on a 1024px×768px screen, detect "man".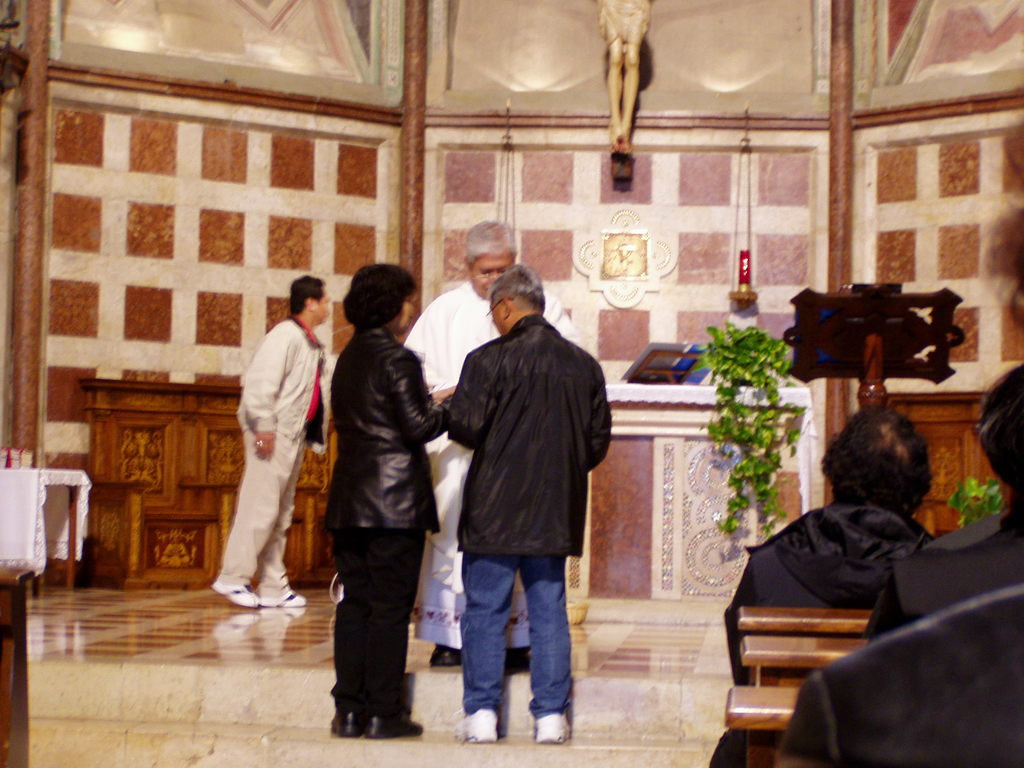
412, 221, 584, 669.
